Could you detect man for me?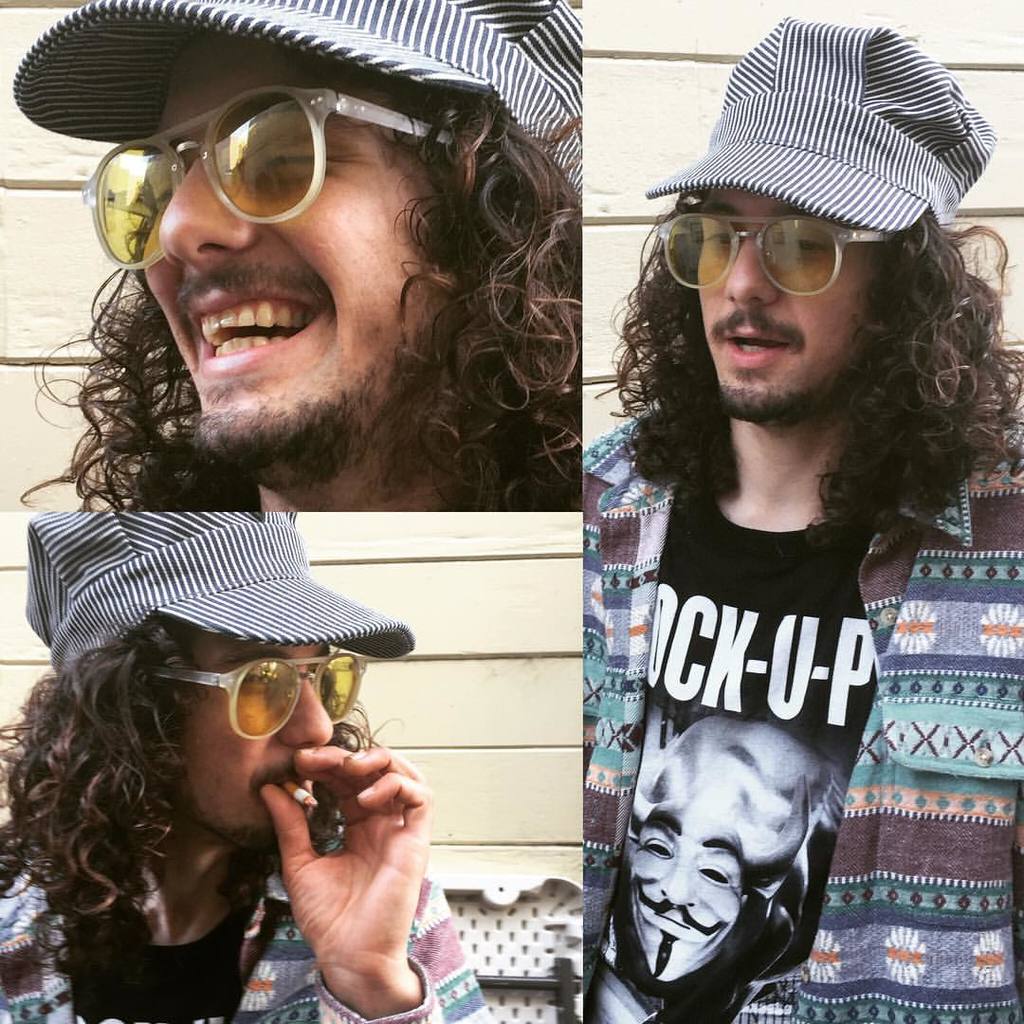
Detection result: bbox=(10, 0, 581, 518).
